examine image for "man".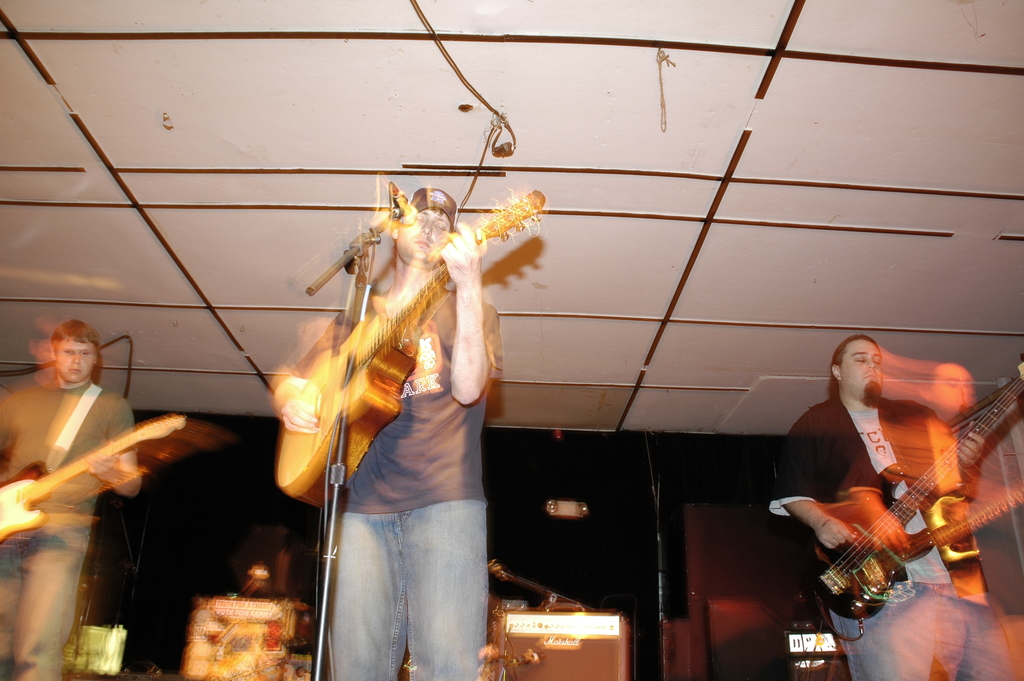
Examination result: rect(0, 321, 140, 680).
